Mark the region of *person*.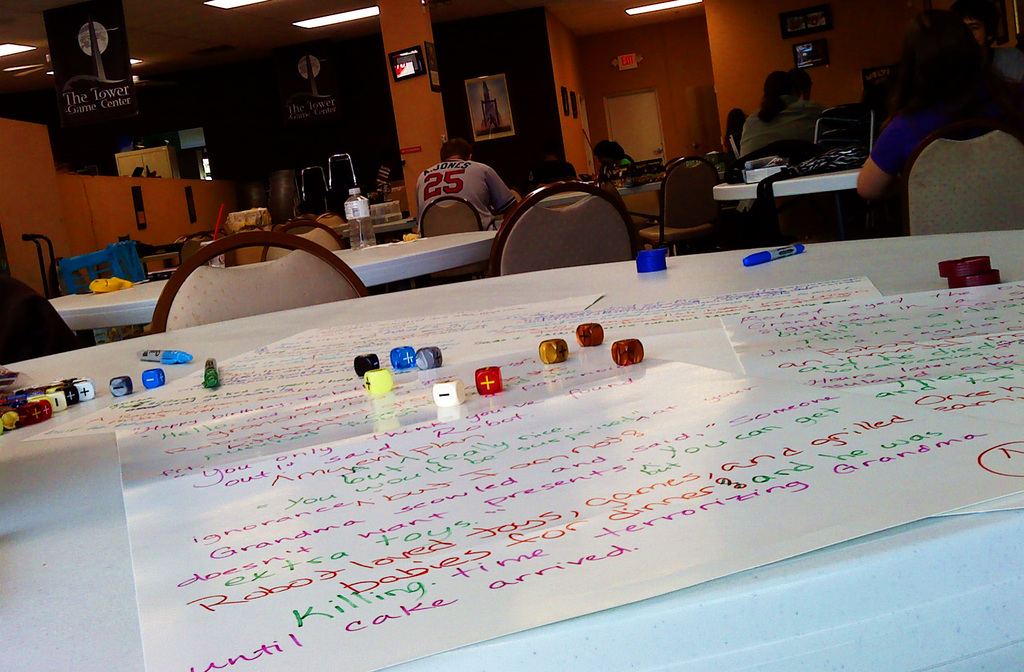
Region: (854,12,1023,202).
